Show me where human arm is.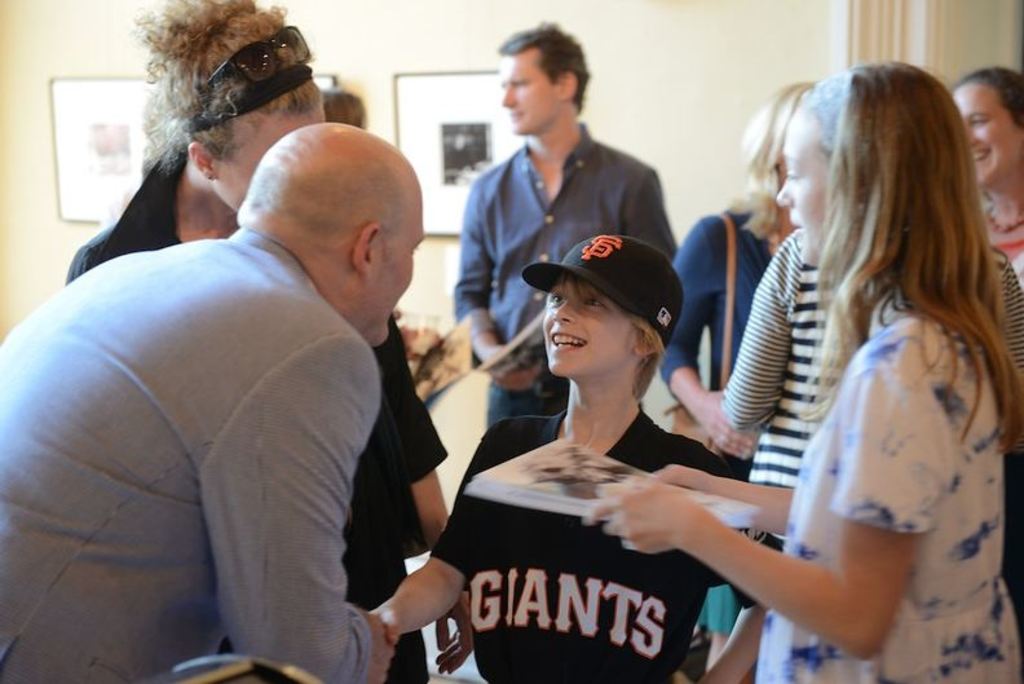
human arm is at (x1=357, y1=423, x2=490, y2=658).
